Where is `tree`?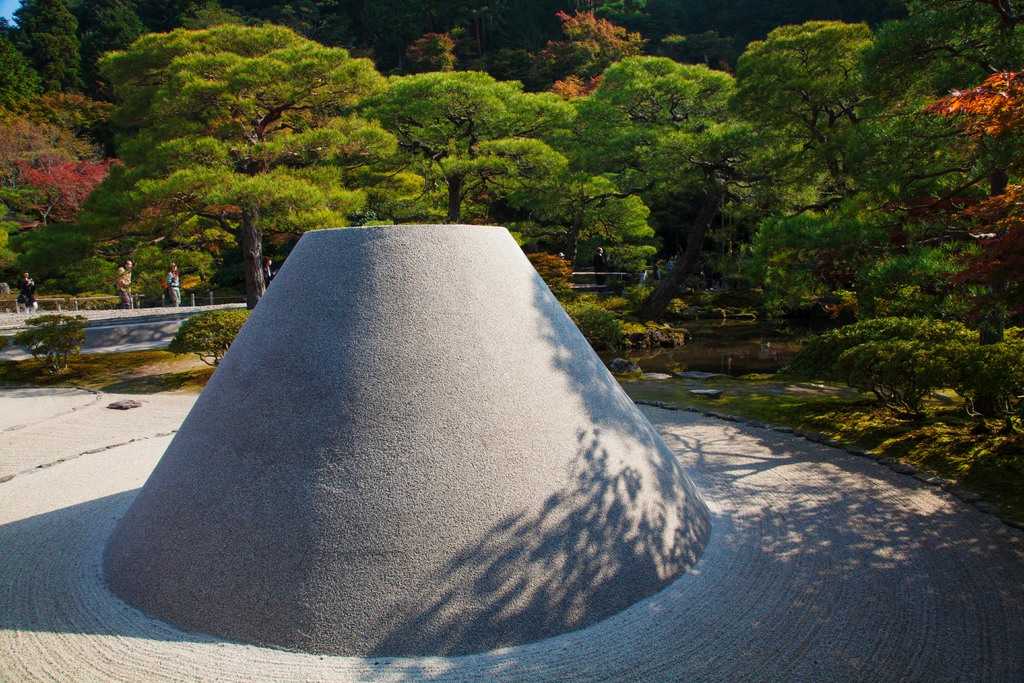
[678,17,998,400].
